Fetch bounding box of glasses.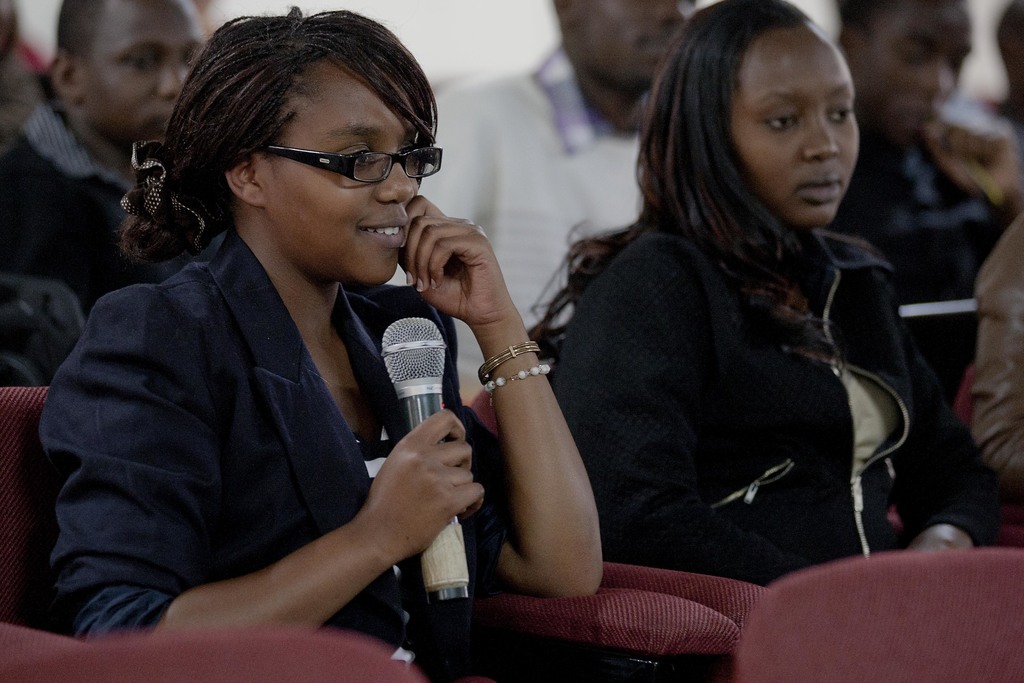
Bbox: <box>253,140,440,200</box>.
